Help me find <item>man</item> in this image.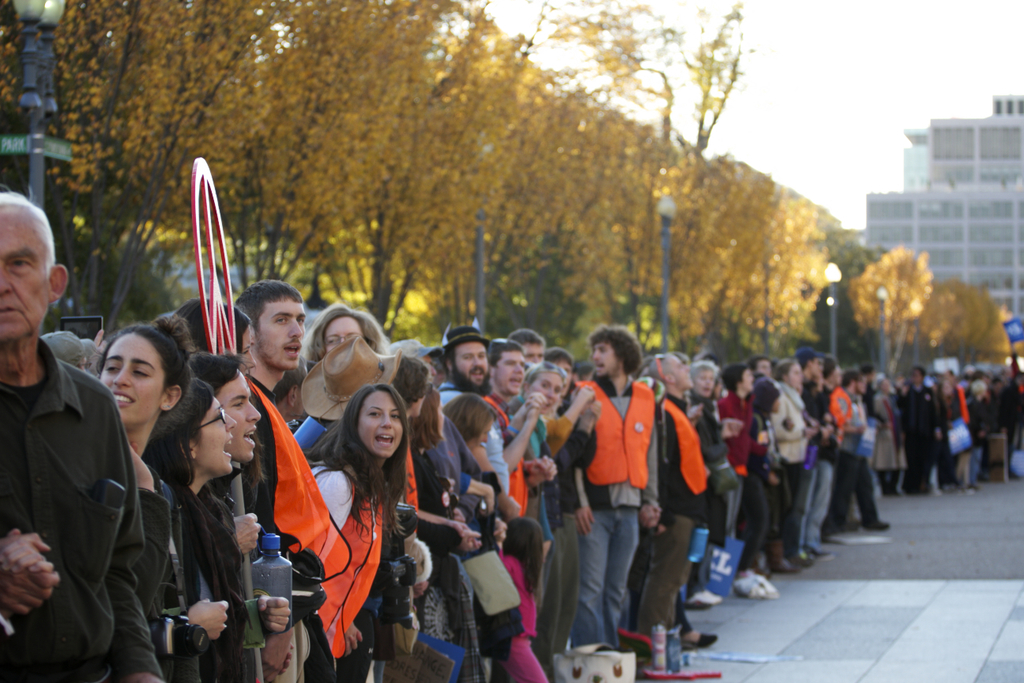
Found it: rect(839, 375, 891, 534).
